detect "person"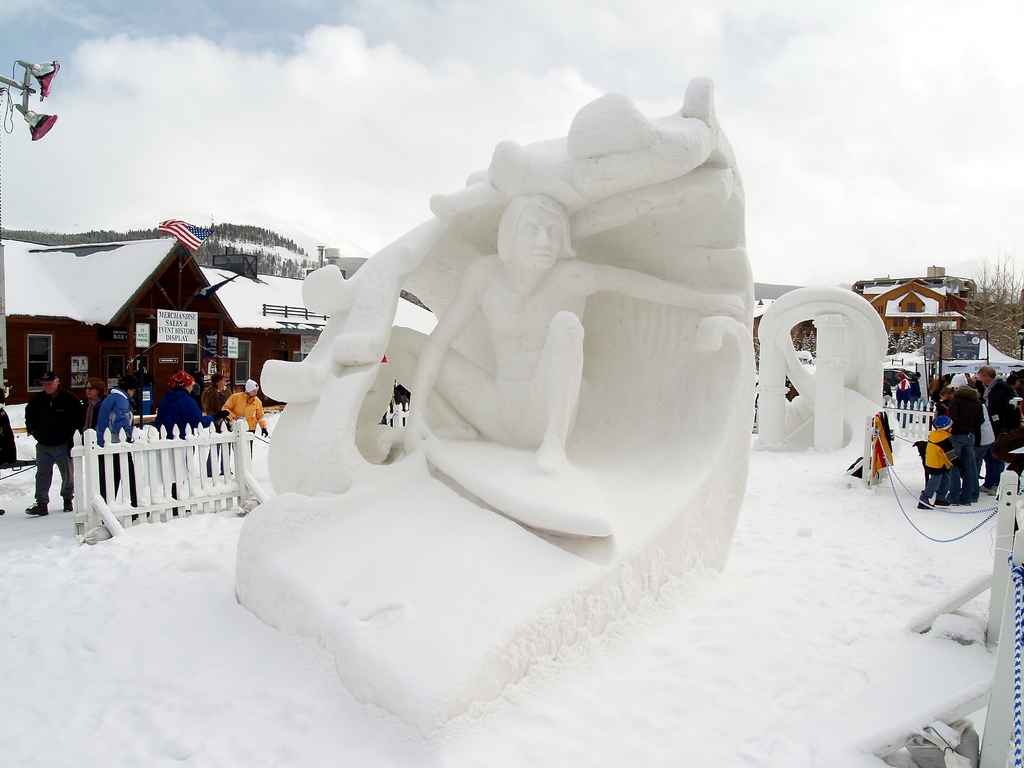
911 365 1023 508
